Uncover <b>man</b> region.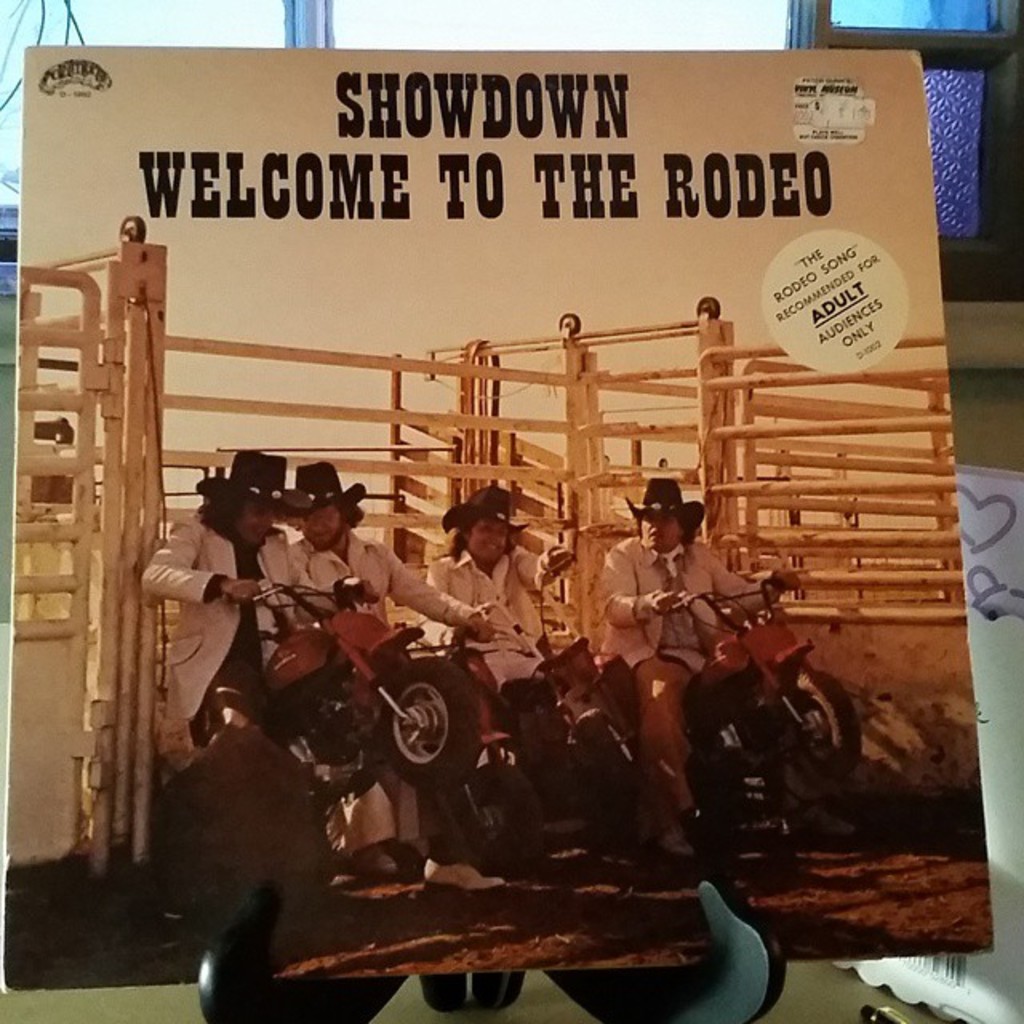
Uncovered: bbox=(595, 480, 768, 768).
